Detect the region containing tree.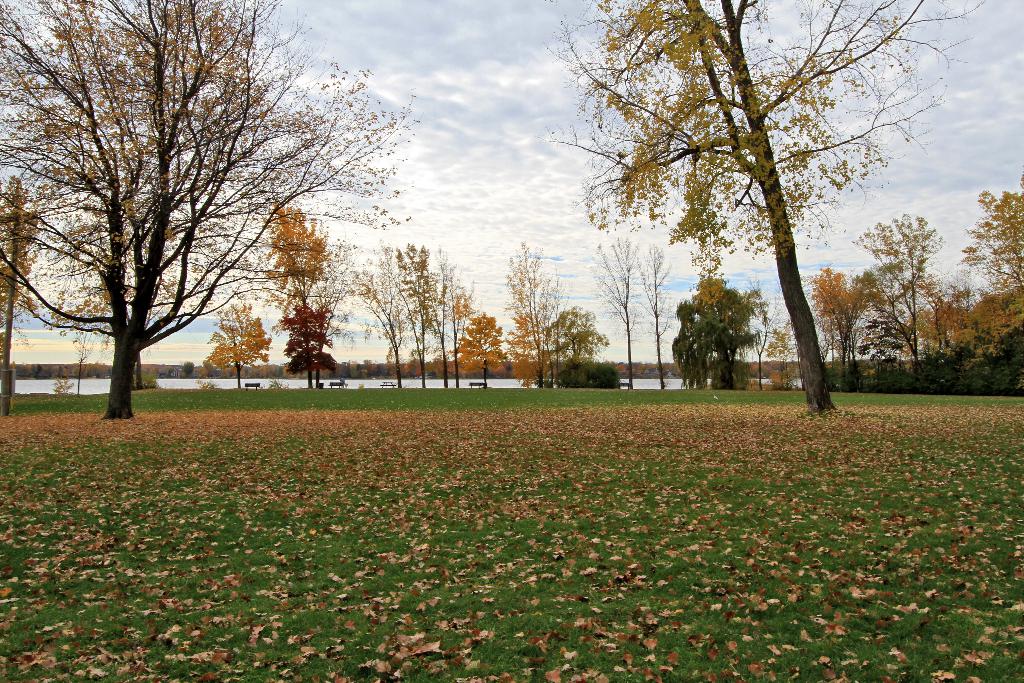
detection(555, 0, 982, 414).
